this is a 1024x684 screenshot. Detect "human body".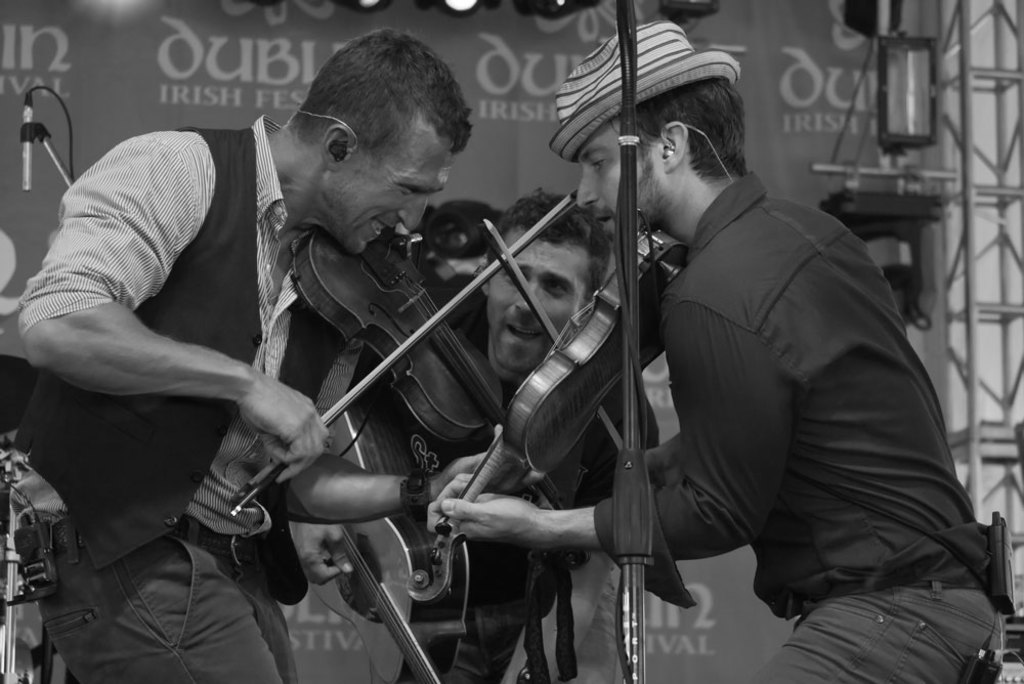
BBox(433, 19, 1021, 683).
